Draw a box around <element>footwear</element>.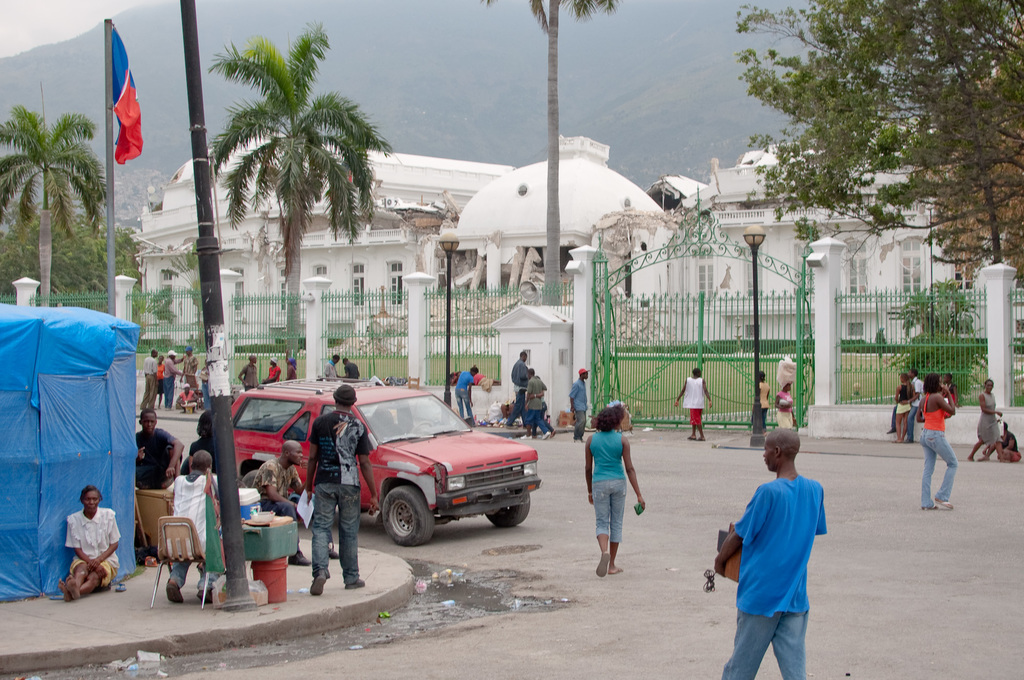
Rect(198, 589, 214, 602).
